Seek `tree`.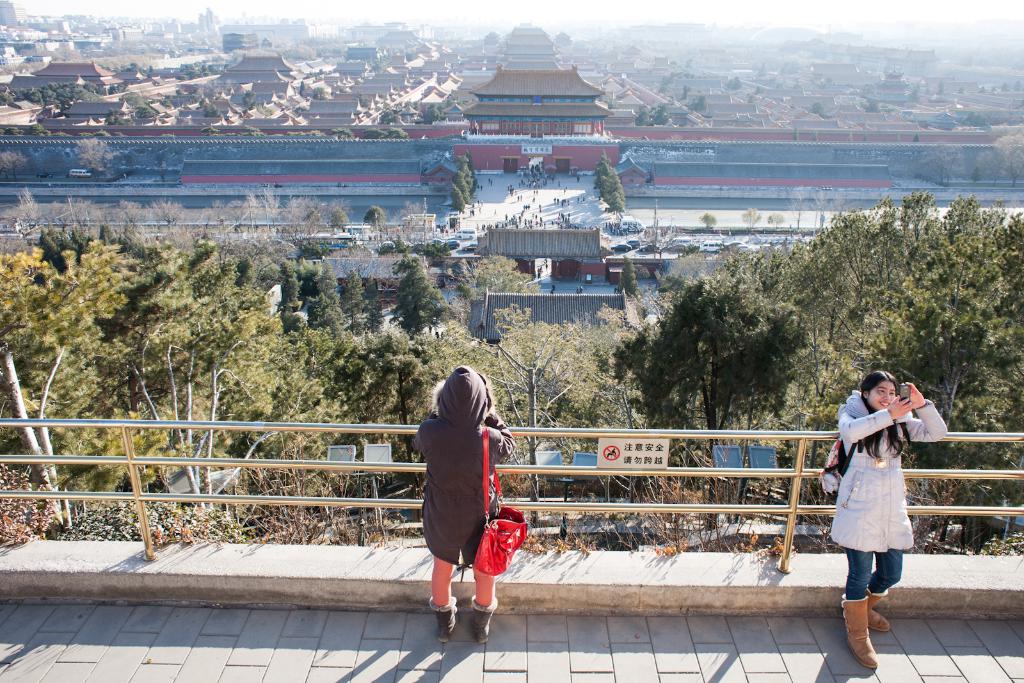
[202, 104, 224, 118].
